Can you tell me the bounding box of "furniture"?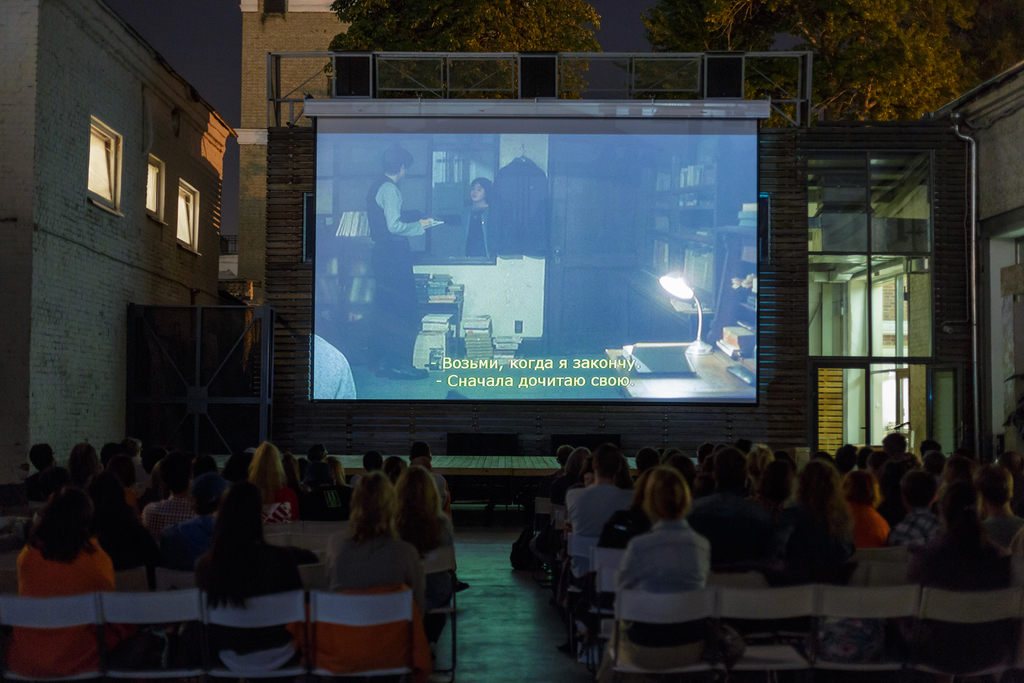
bbox=[116, 567, 154, 583].
